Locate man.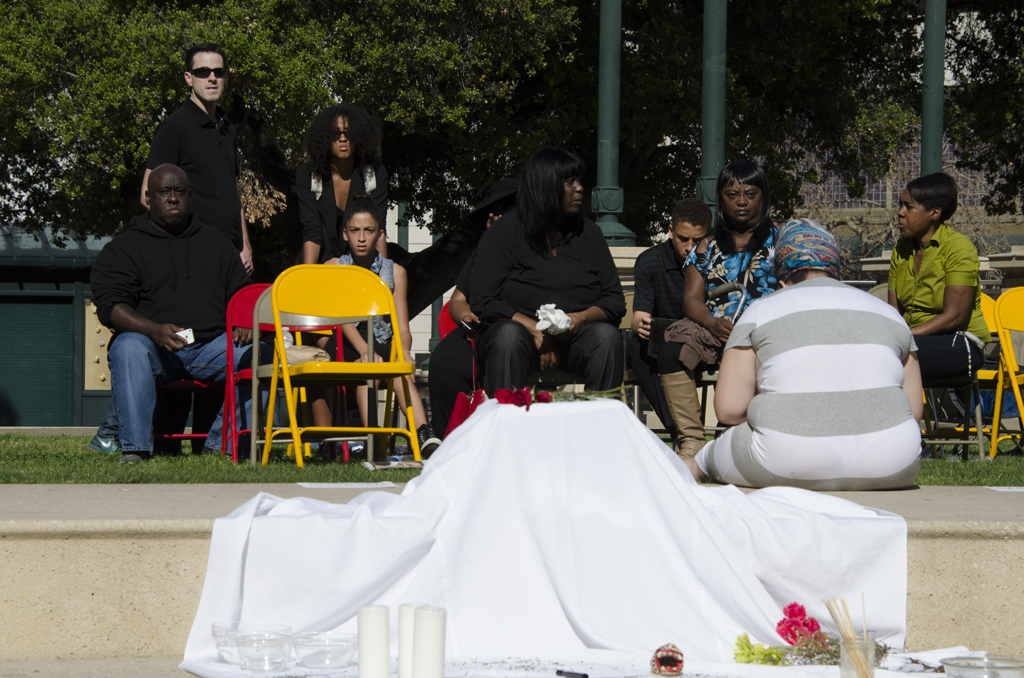
Bounding box: 631 195 719 456.
